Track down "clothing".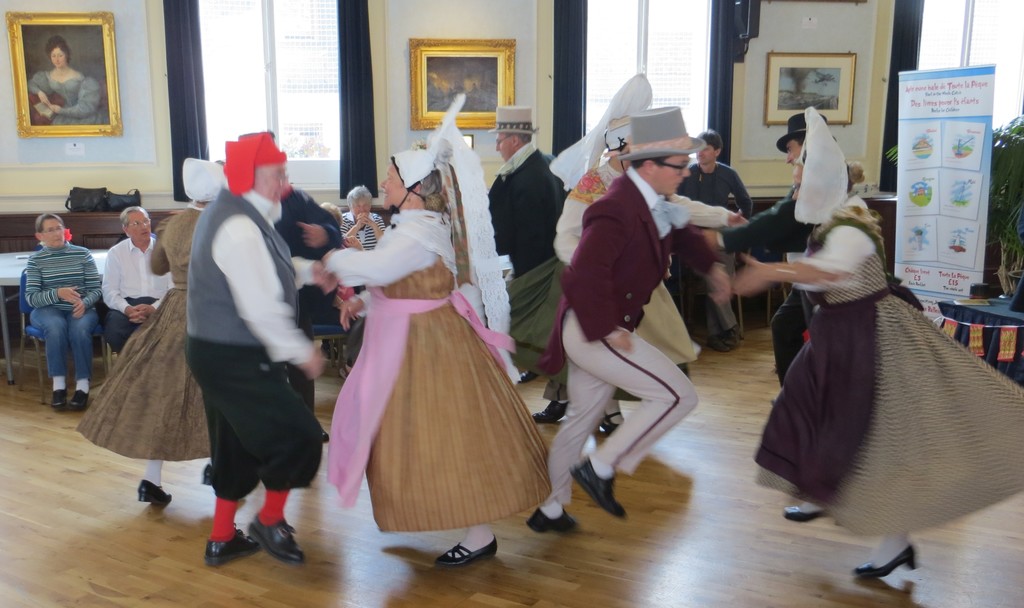
Tracked to select_region(543, 170, 701, 502).
